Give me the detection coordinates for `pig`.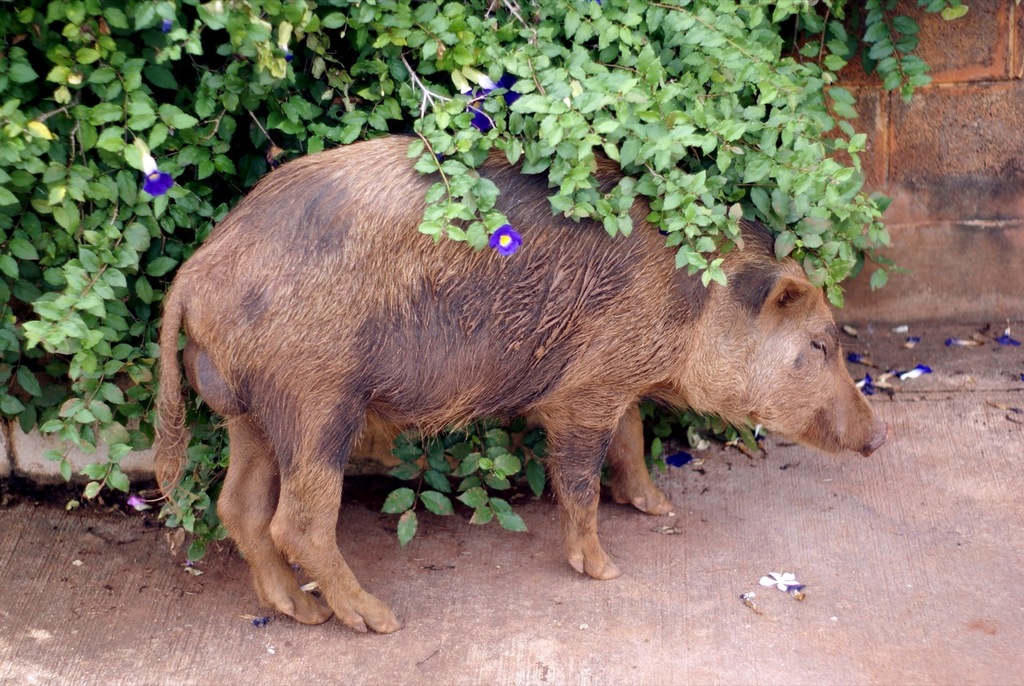
<bbox>149, 131, 889, 633</bbox>.
